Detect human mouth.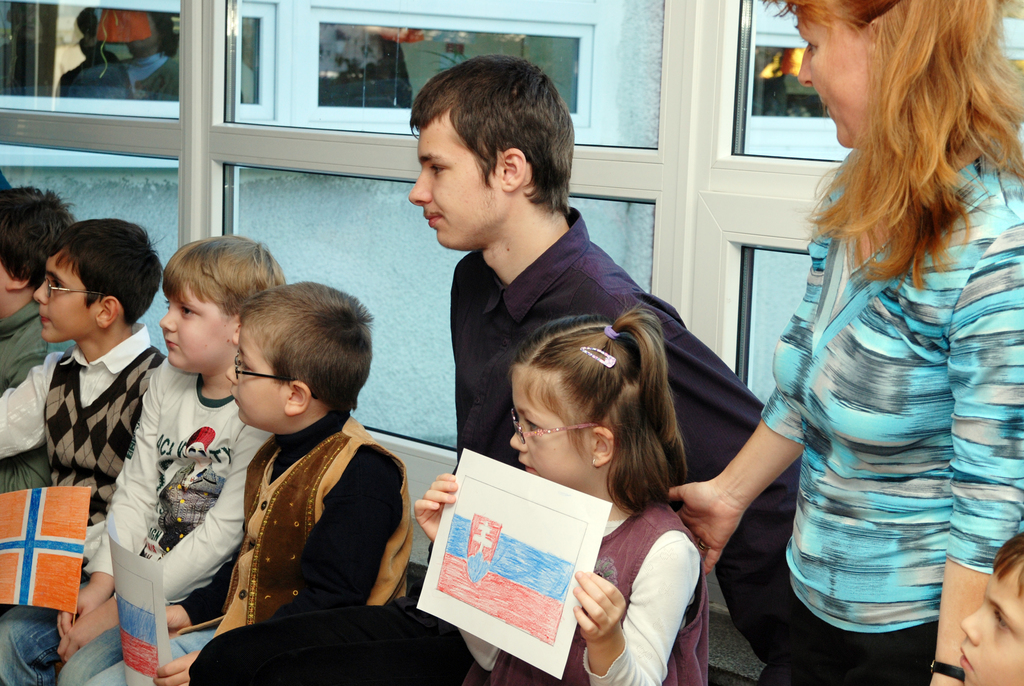
Detected at {"left": 515, "top": 458, "right": 532, "bottom": 473}.
